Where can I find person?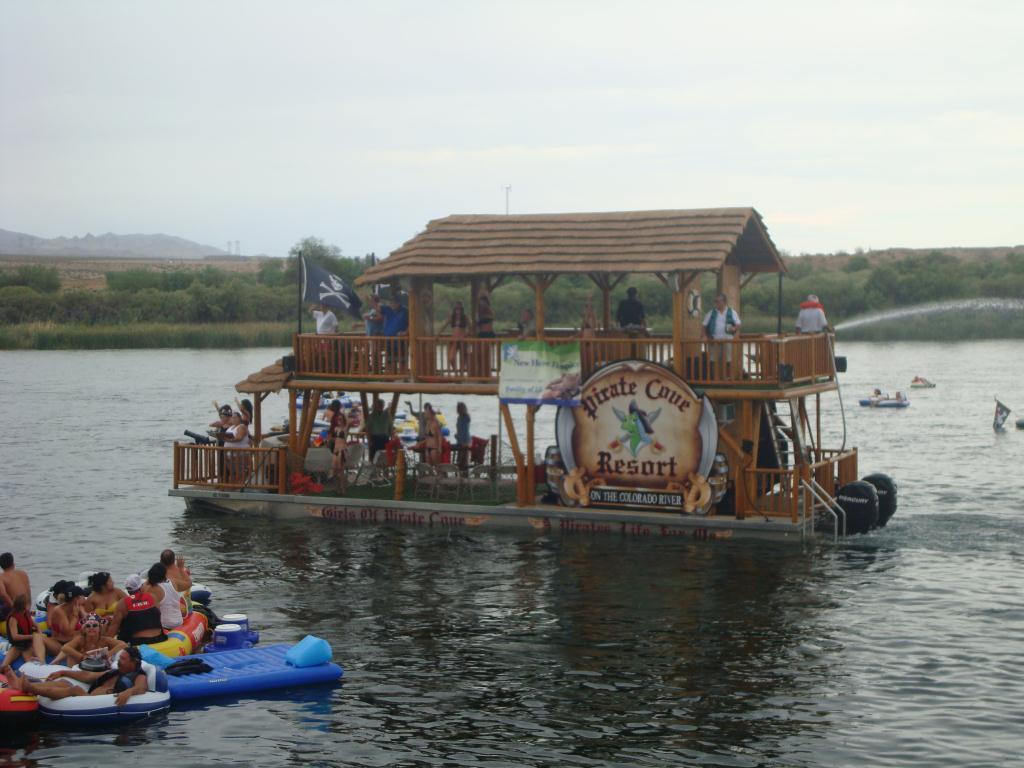
You can find it at box=[434, 299, 467, 369].
